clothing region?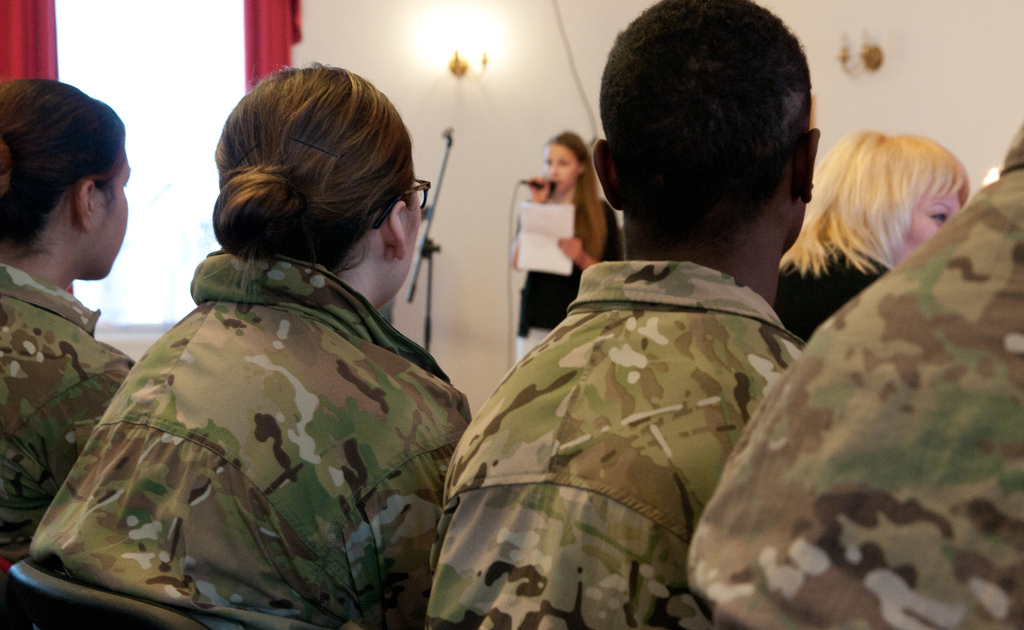
(686,117,1023,629)
